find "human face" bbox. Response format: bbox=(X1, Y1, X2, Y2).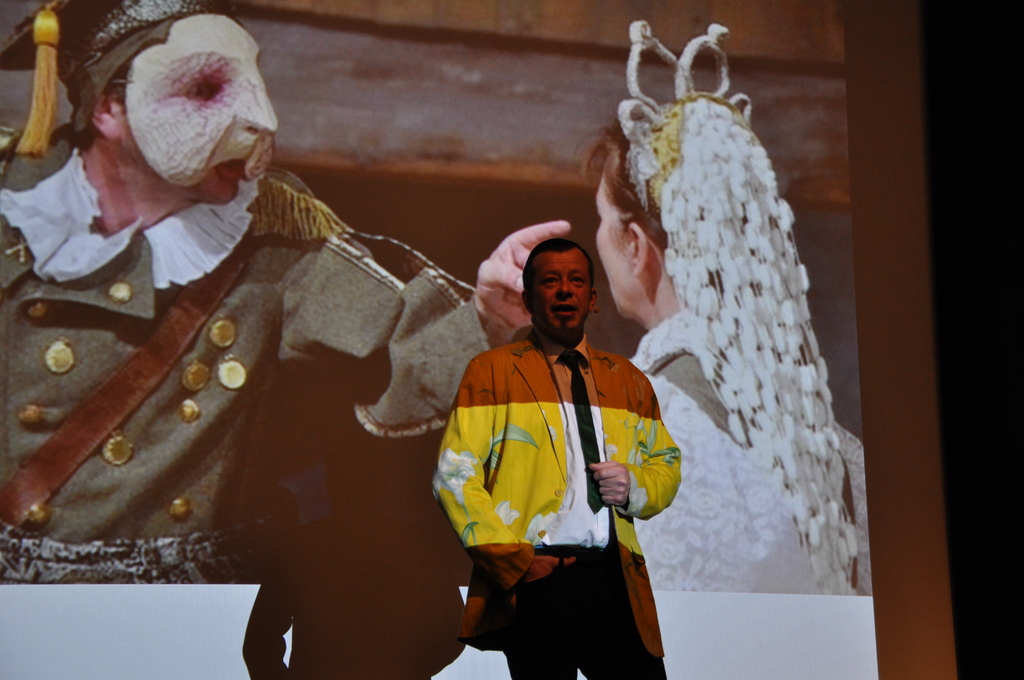
bbox=(531, 244, 594, 337).
